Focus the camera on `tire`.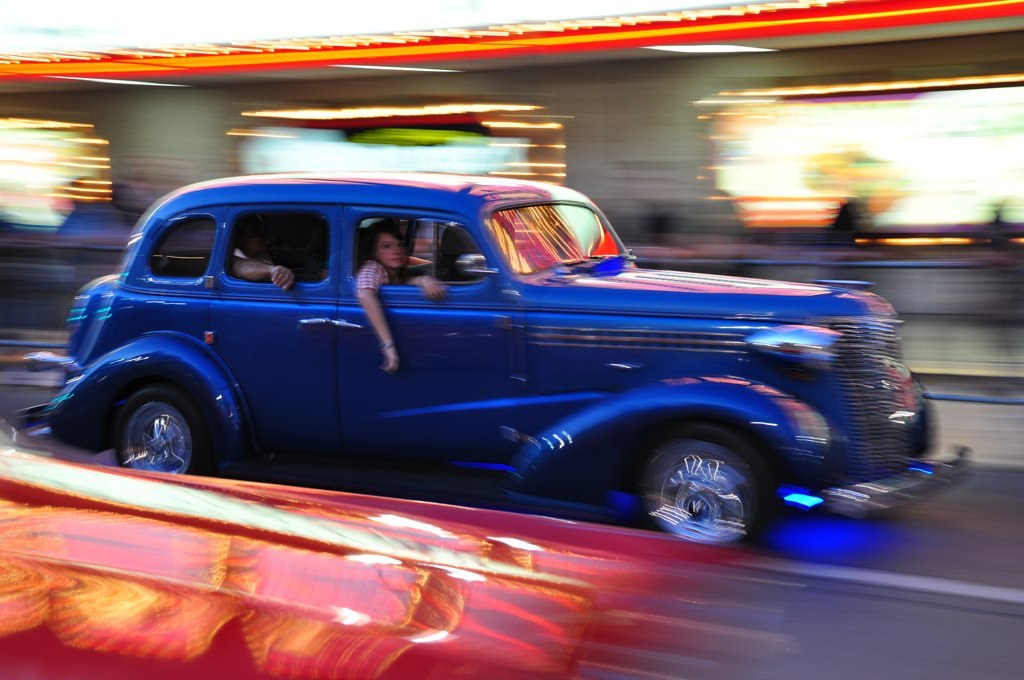
Focus region: [x1=110, y1=396, x2=217, y2=489].
